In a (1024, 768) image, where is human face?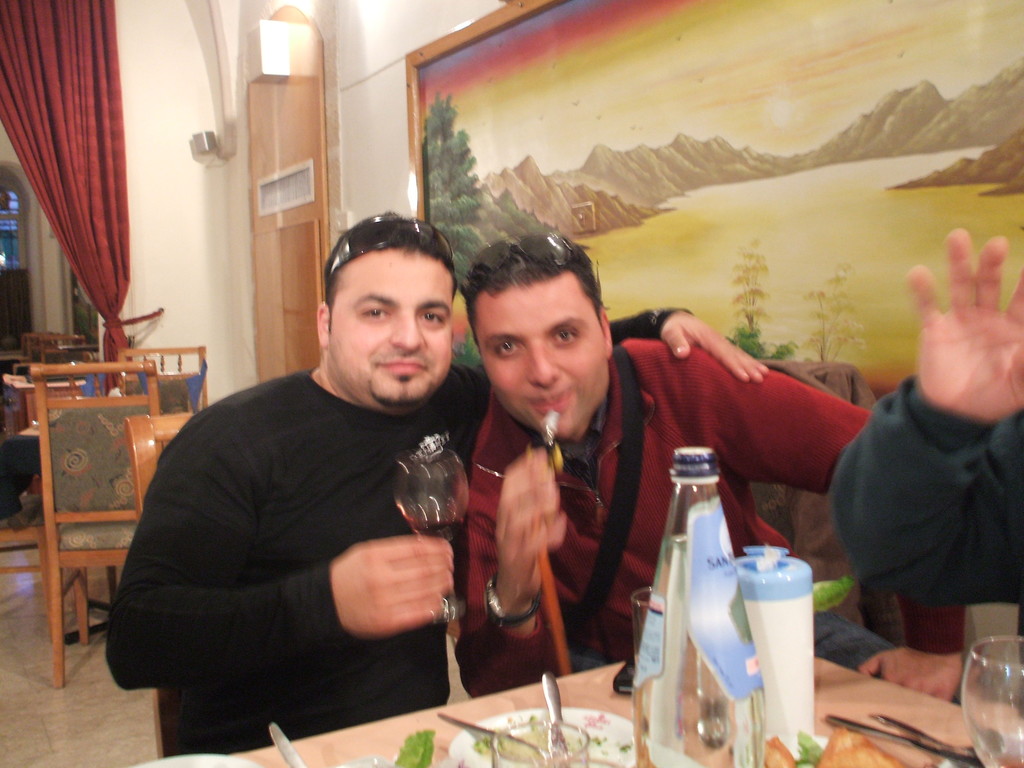
<bbox>330, 243, 457, 406</bbox>.
